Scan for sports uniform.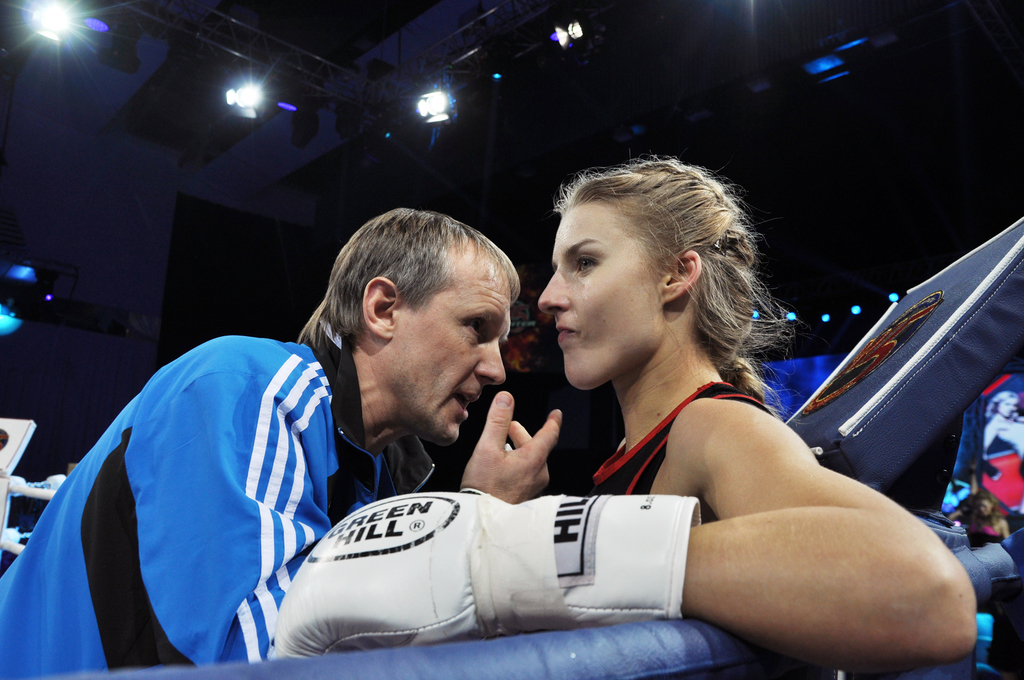
Scan result: <bbox>563, 374, 792, 500</bbox>.
